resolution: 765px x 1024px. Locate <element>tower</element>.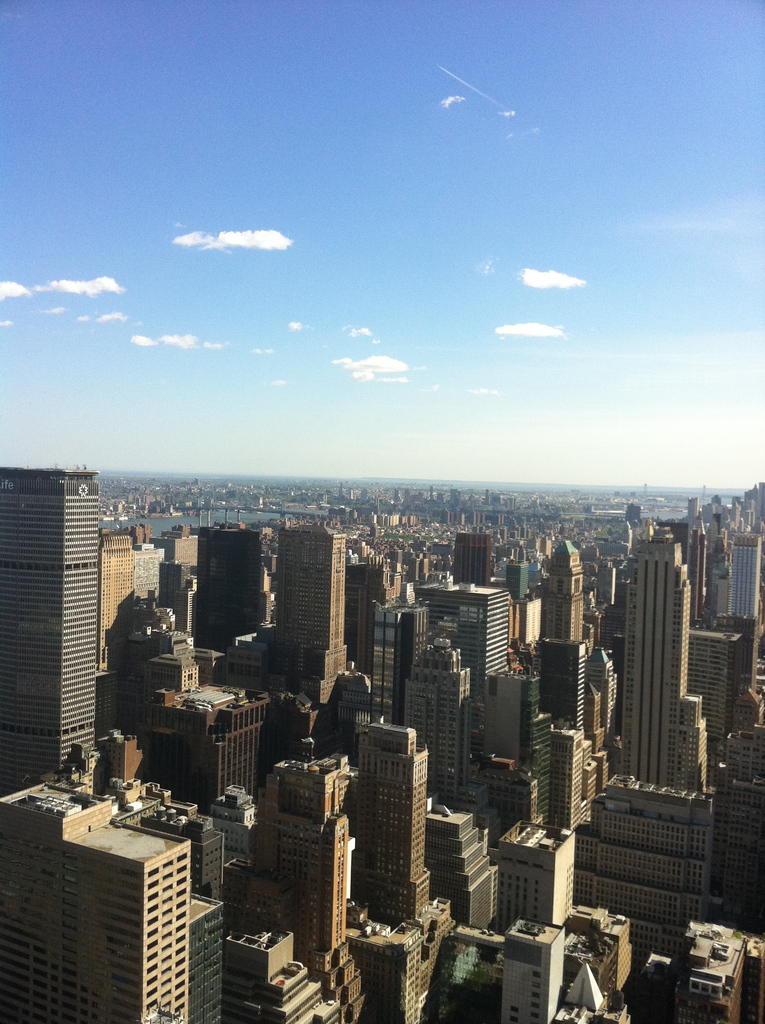
bbox=(398, 636, 482, 817).
